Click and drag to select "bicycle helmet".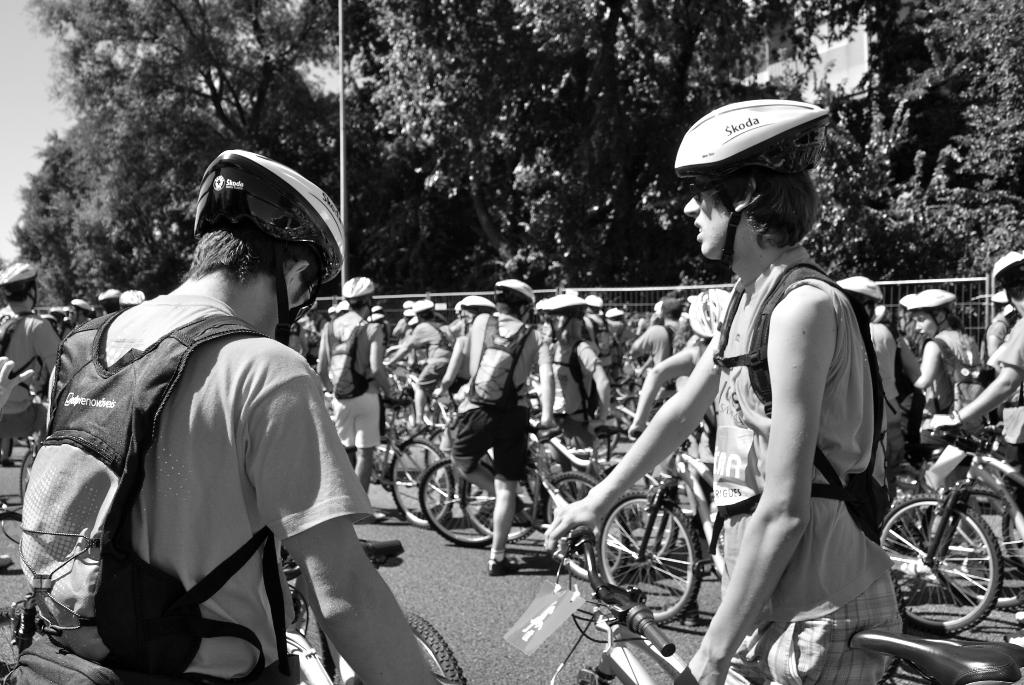
Selection: left=585, top=295, right=598, bottom=307.
